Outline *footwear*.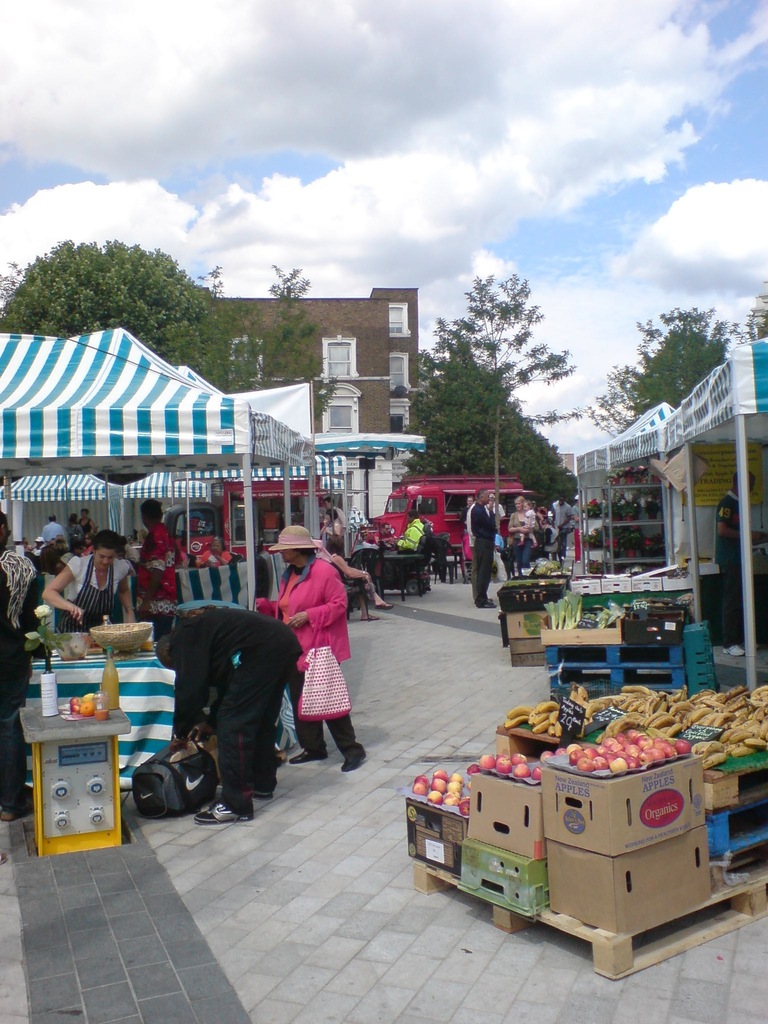
Outline: 359/611/378/623.
